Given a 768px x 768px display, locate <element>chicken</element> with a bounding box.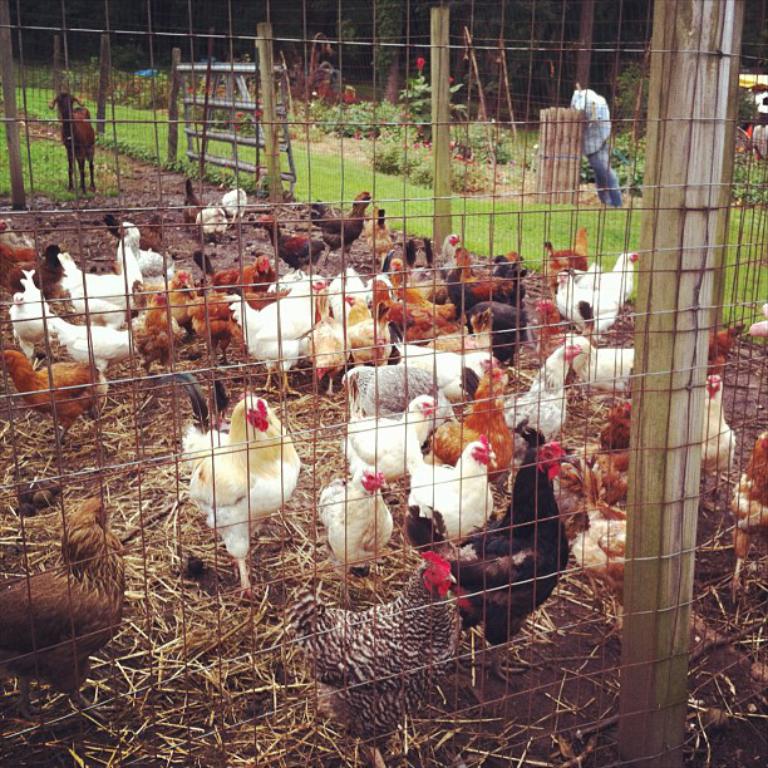
Located: (left=0, top=496, right=124, bottom=708).
